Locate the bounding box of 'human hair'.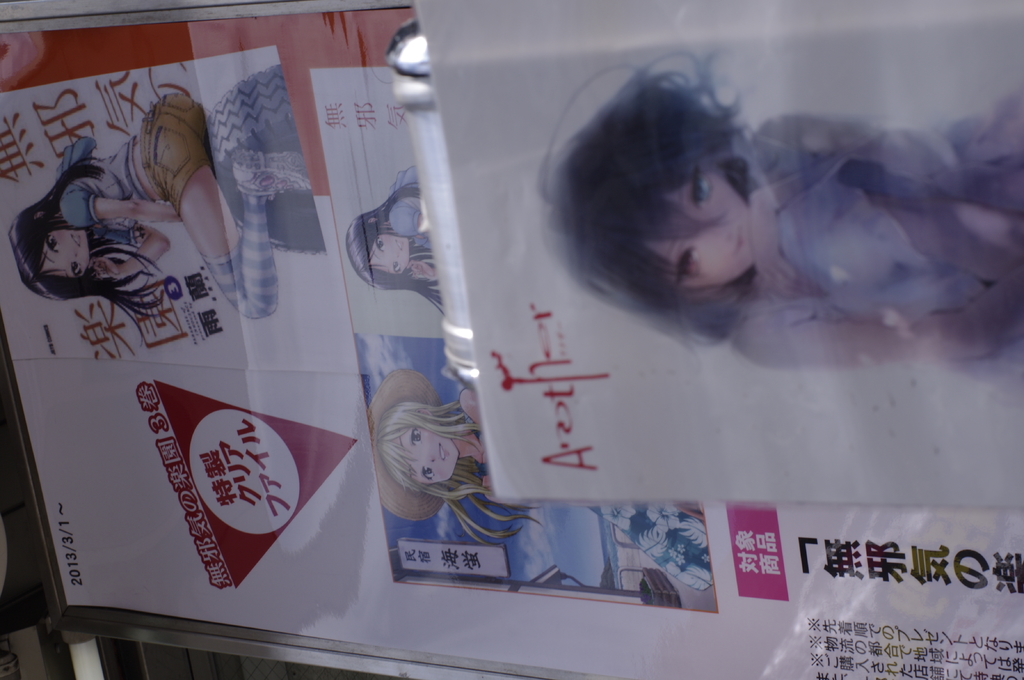
Bounding box: region(346, 182, 446, 317).
